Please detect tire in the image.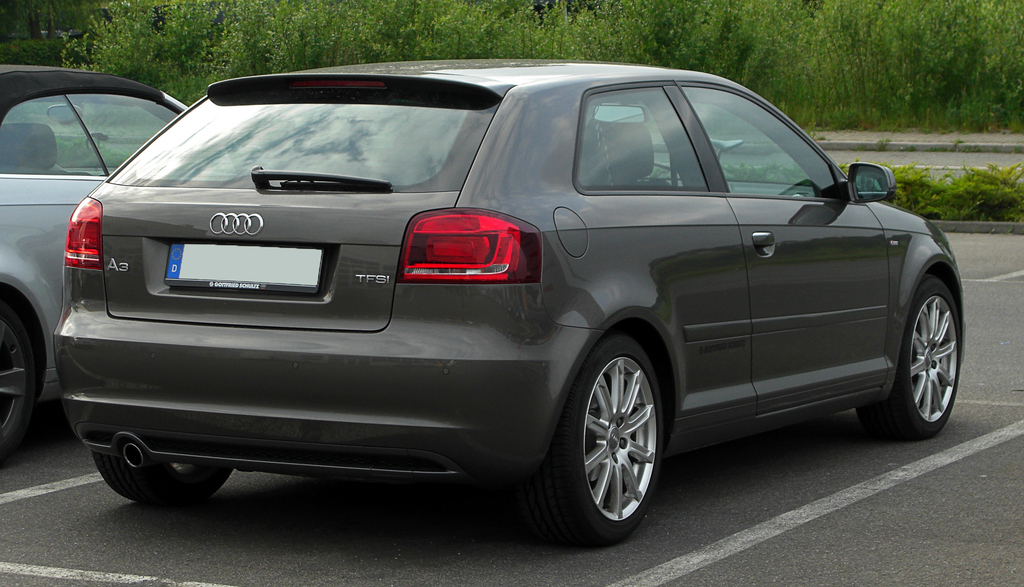
[left=857, top=271, right=968, bottom=437].
